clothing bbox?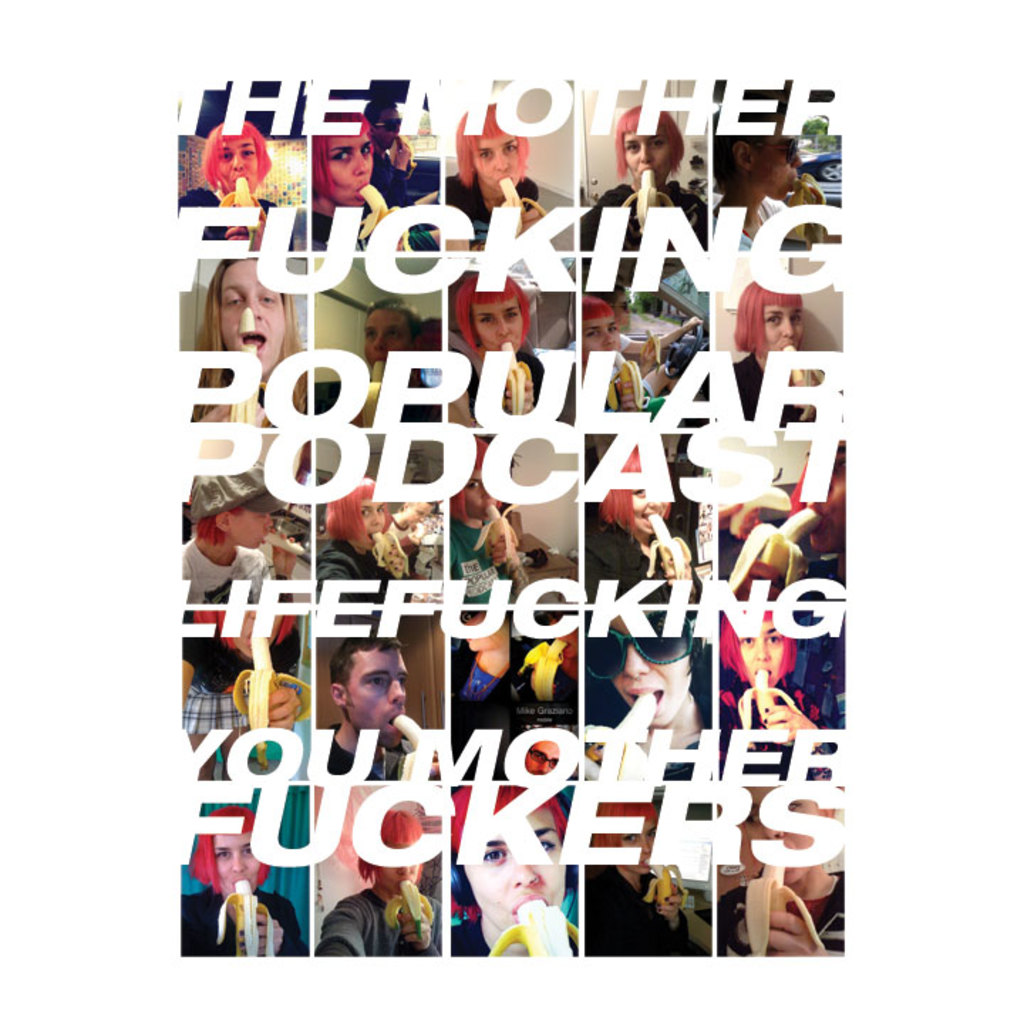
(left=461, top=640, right=538, bottom=725)
